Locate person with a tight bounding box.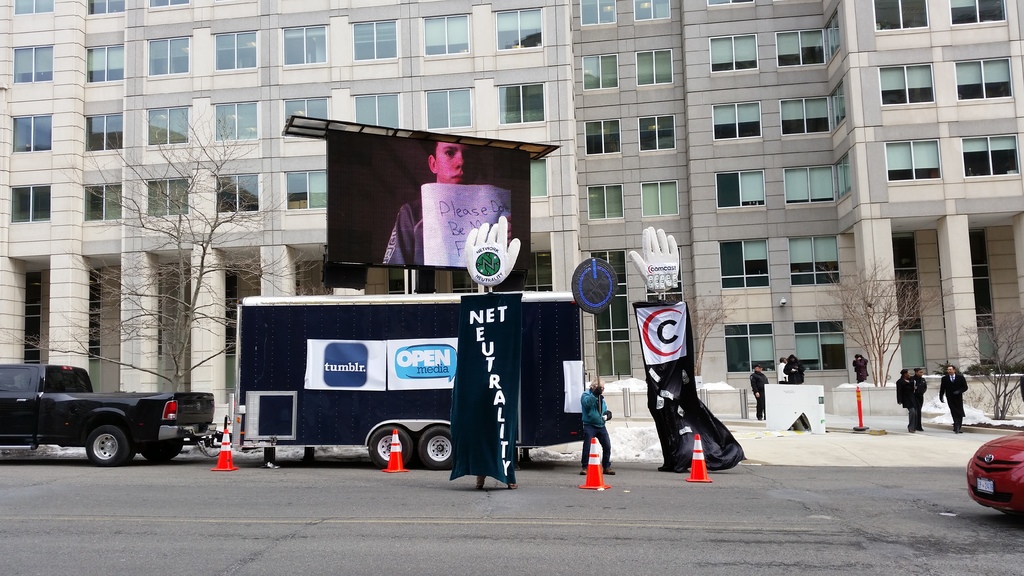
934,365,968,433.
